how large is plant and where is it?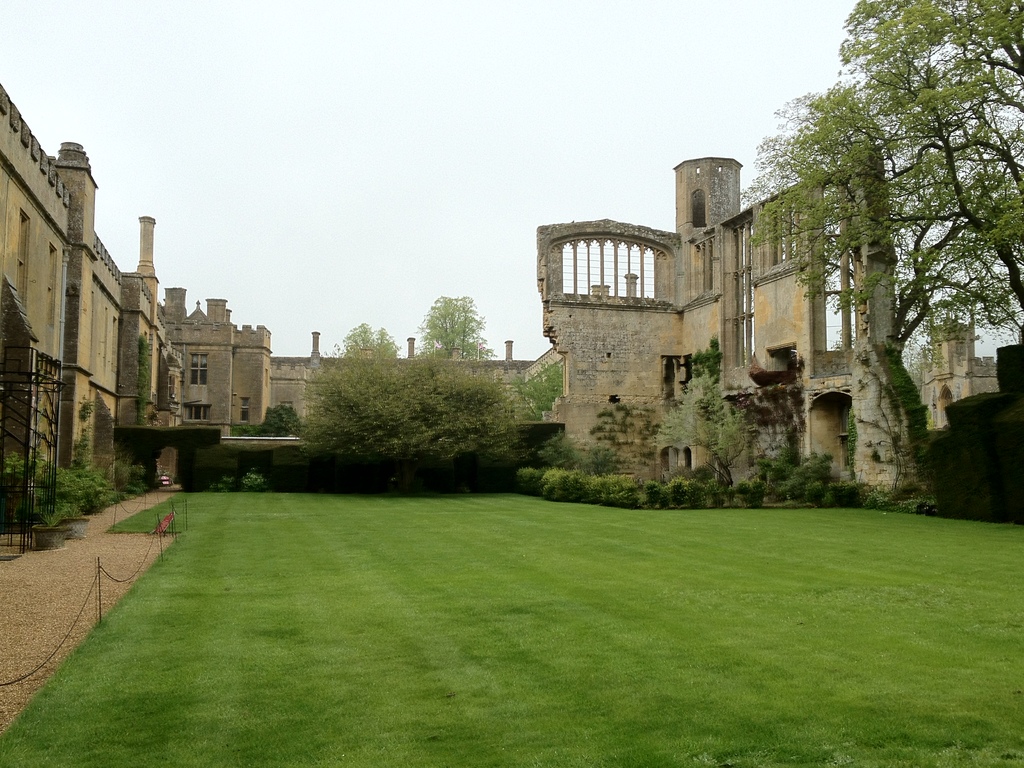
Bounding box: <region>841, 406, 862, 471</region>.
